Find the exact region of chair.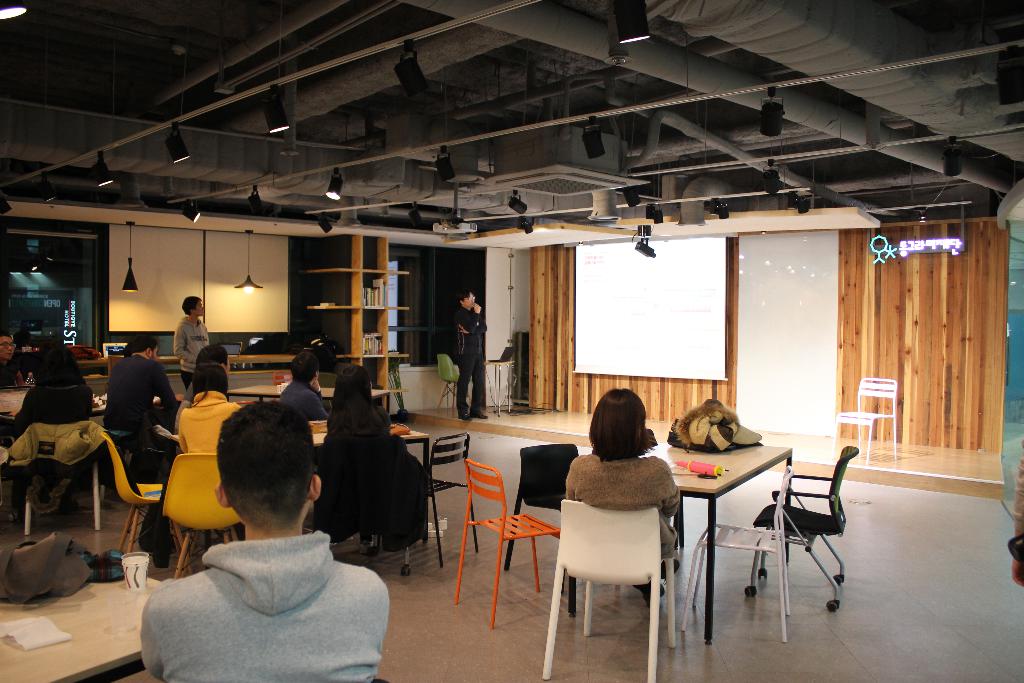
Exact region: crop(161, 450, 241, 582).
